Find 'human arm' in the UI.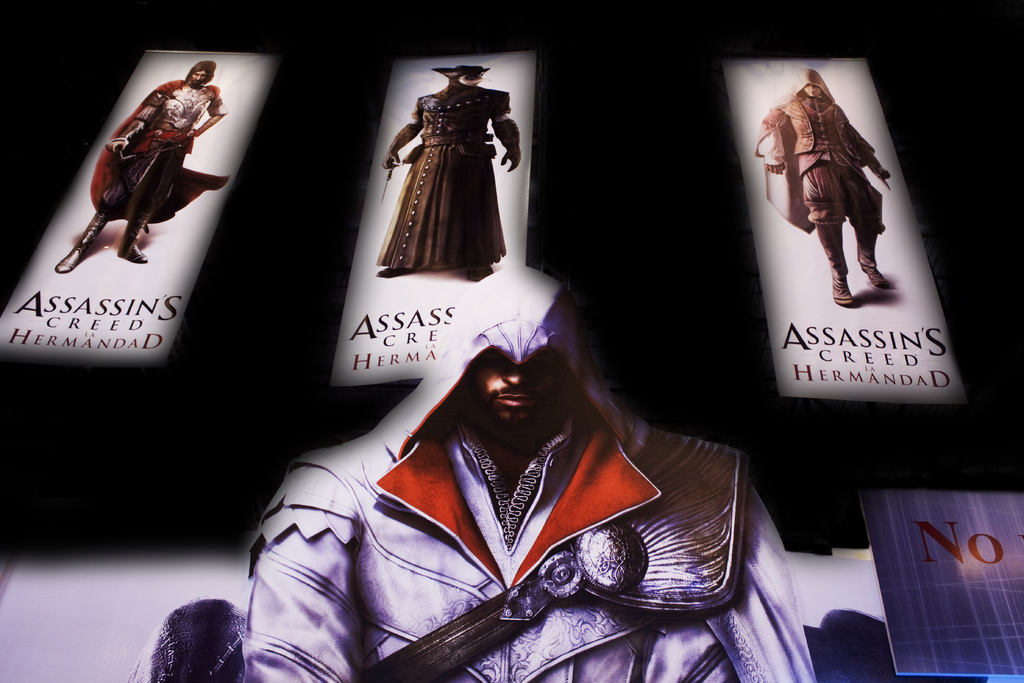
UI element at {"x1": 252, "y1": 449, "x2": 362, "y2": 680}.
